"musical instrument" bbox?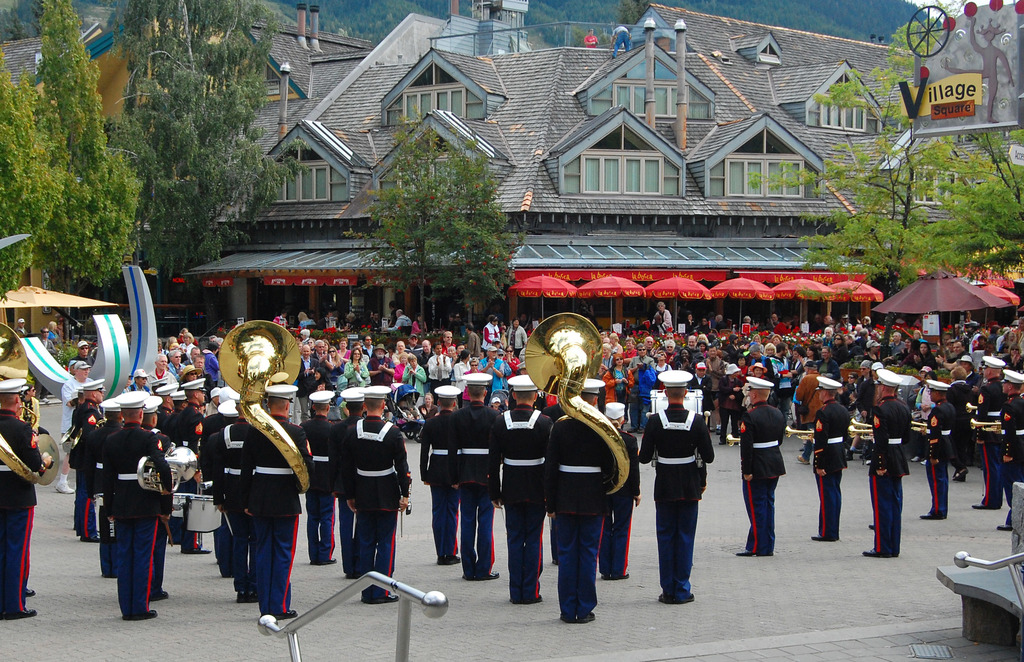
BBox(524, 310, 631, 496)
